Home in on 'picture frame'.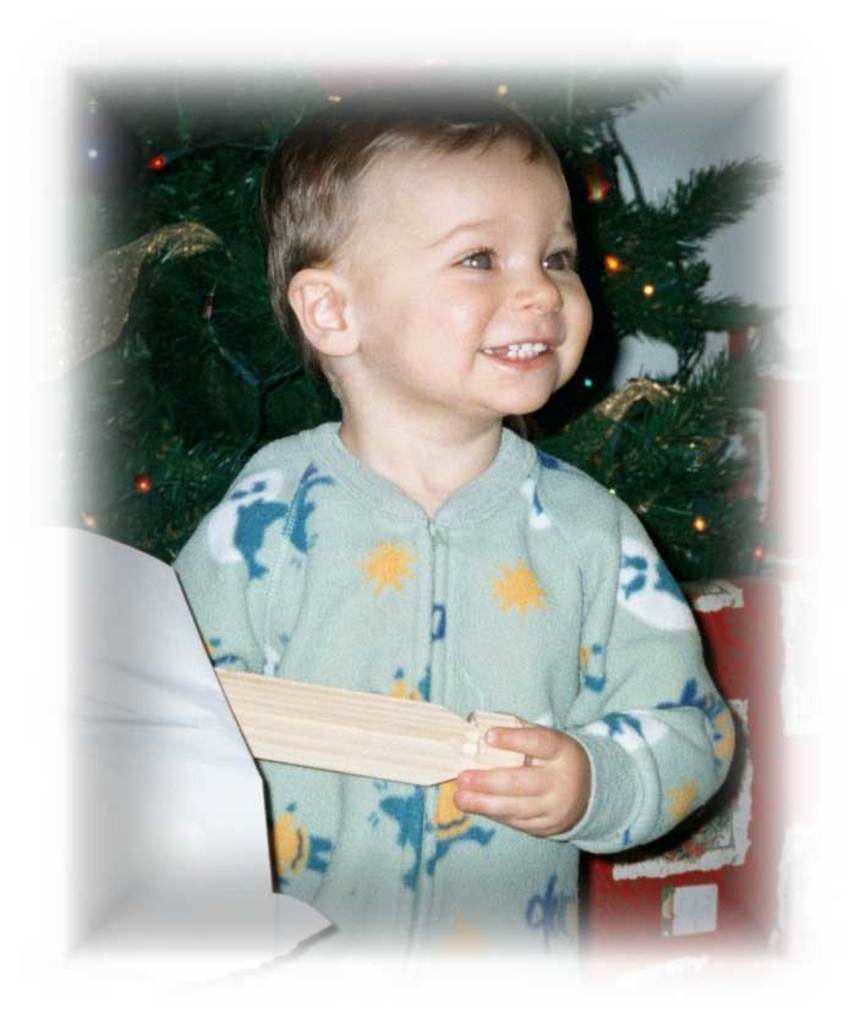
Homed in at 0 0 854 1023.
